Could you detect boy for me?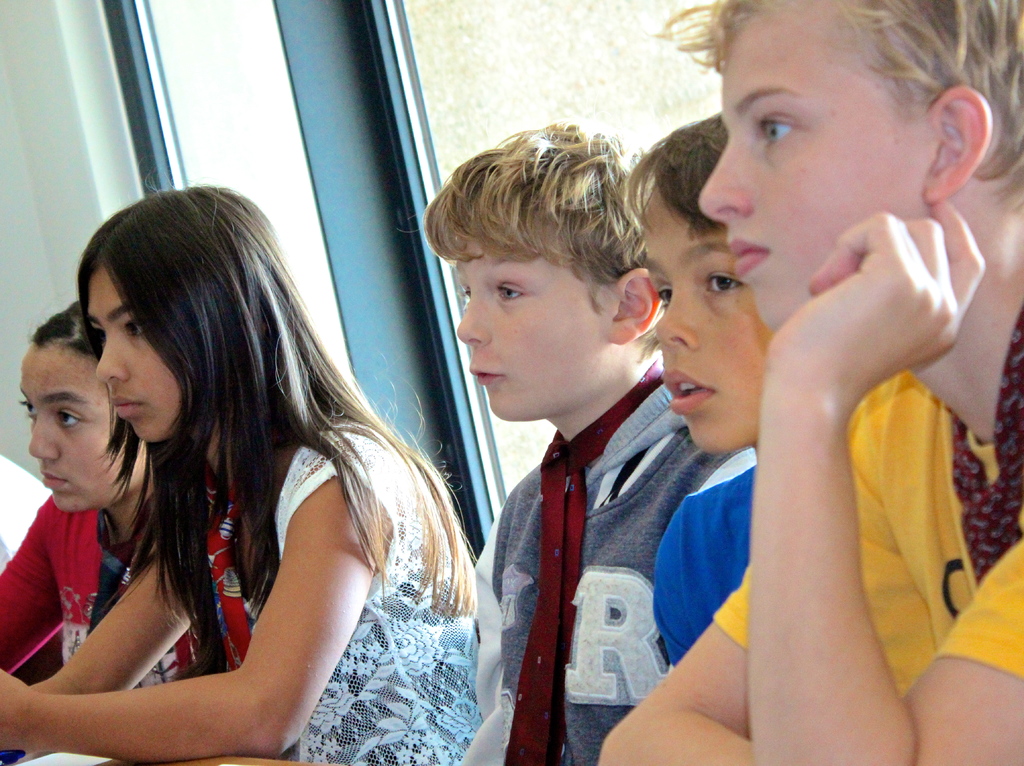
Detection result: 433, 114, 752, 765.
